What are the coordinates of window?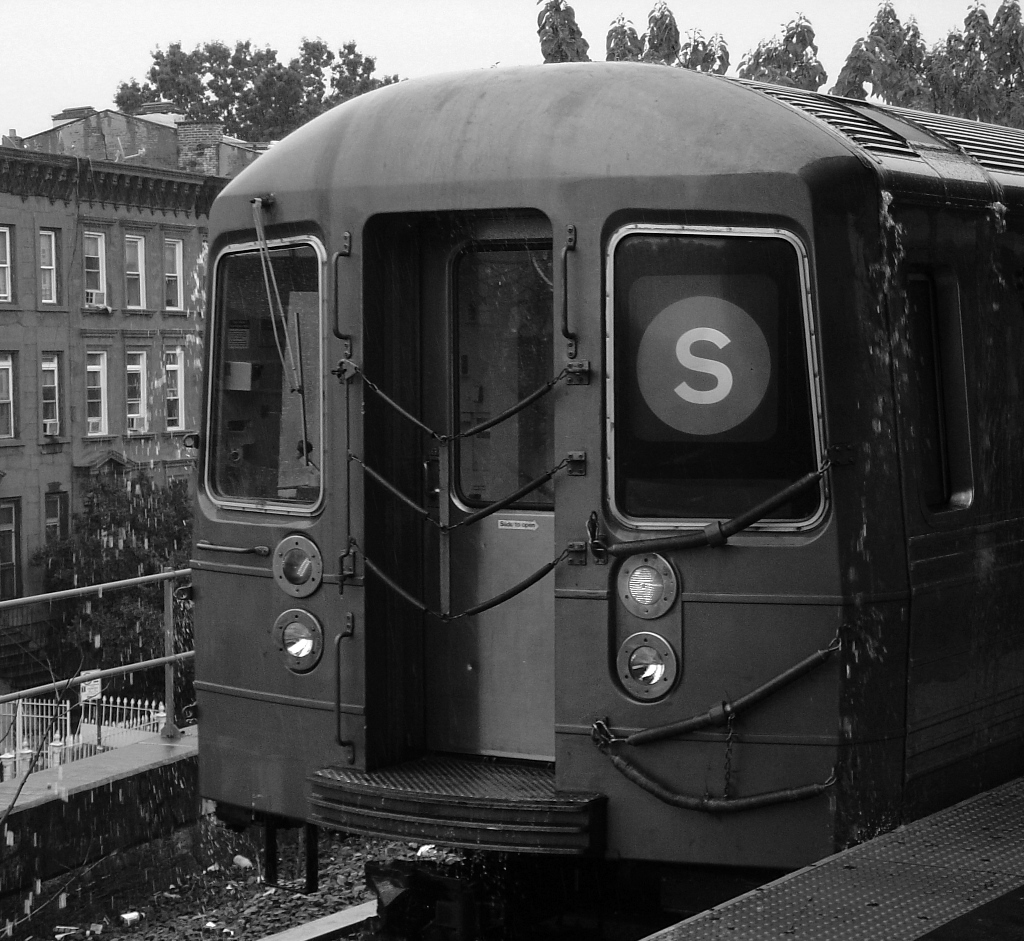
Rect(0, 356, 14, 444).
